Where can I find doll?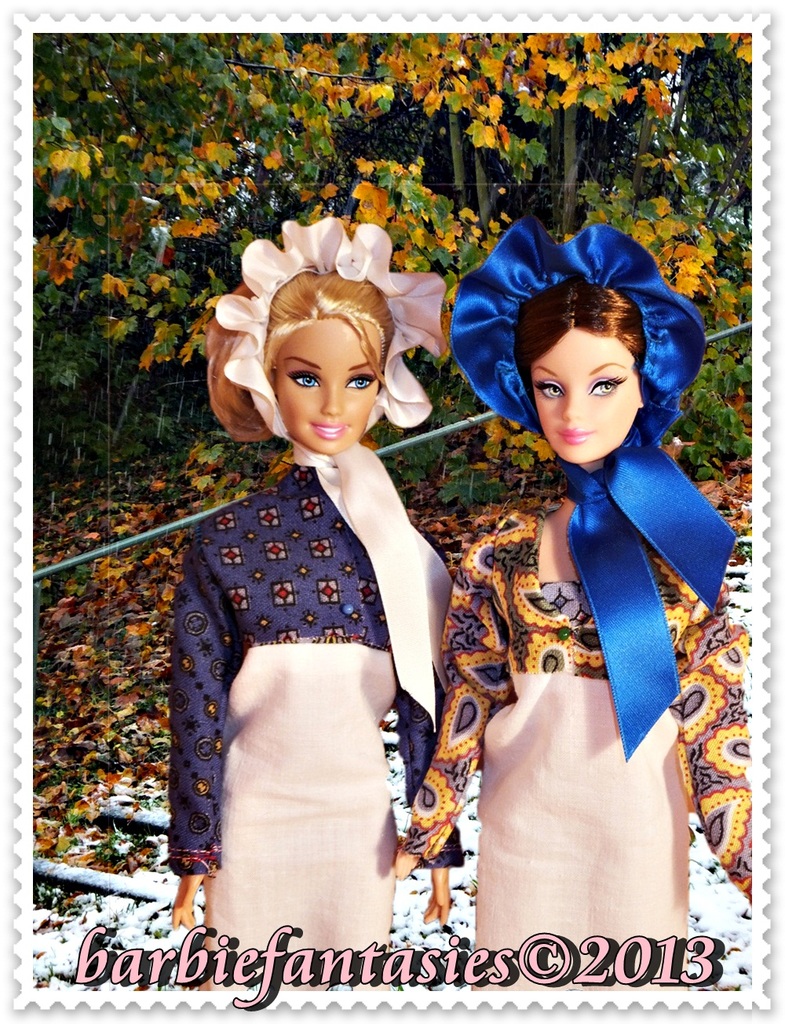
You can find it at box(151, 210, 455, 989).
